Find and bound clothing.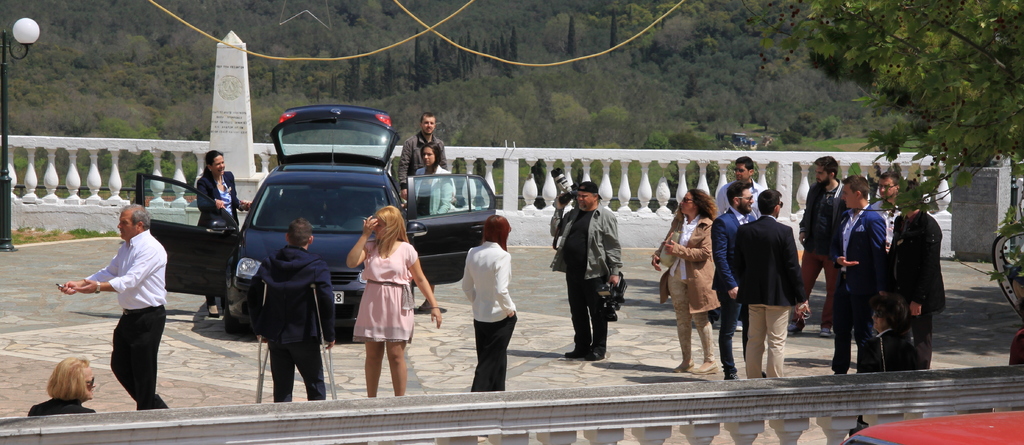
Bound: BBox(194, 161, 241, 234).
